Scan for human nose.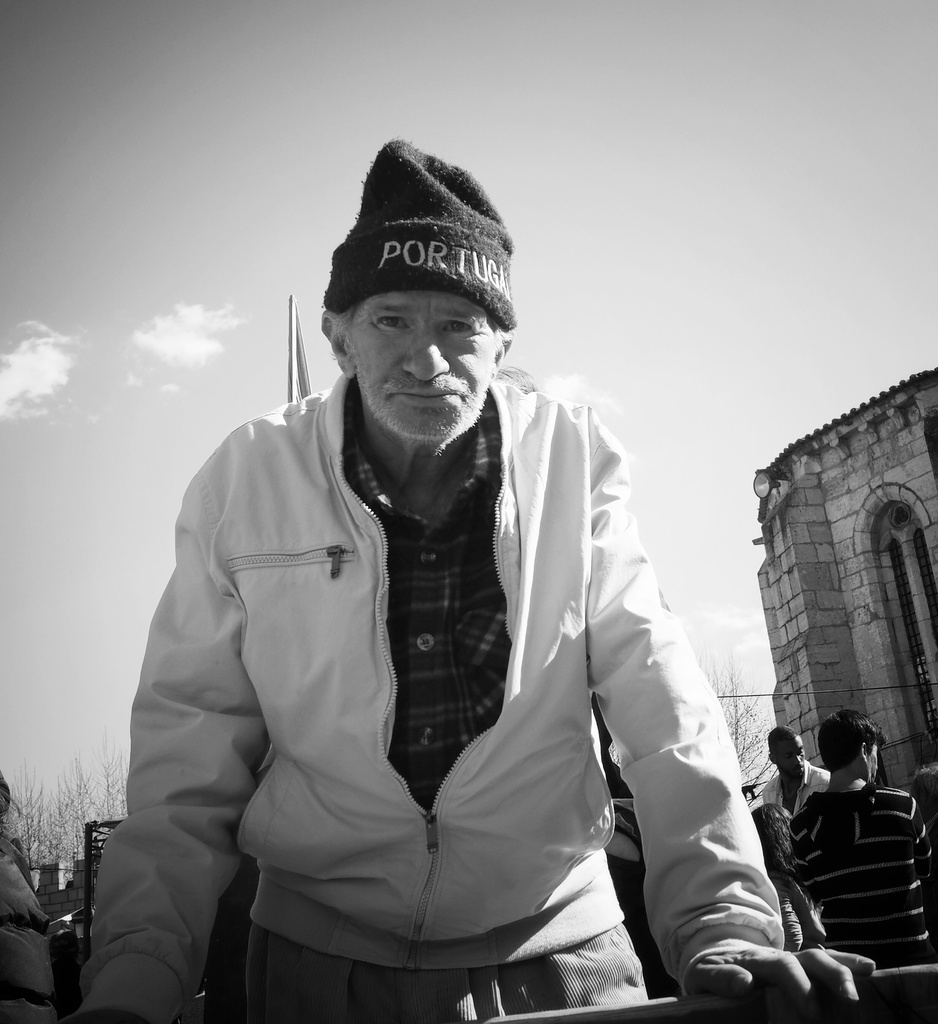
Scan result: {"left": 402, "top": 331, "right": 456, "bottom": 378}.
